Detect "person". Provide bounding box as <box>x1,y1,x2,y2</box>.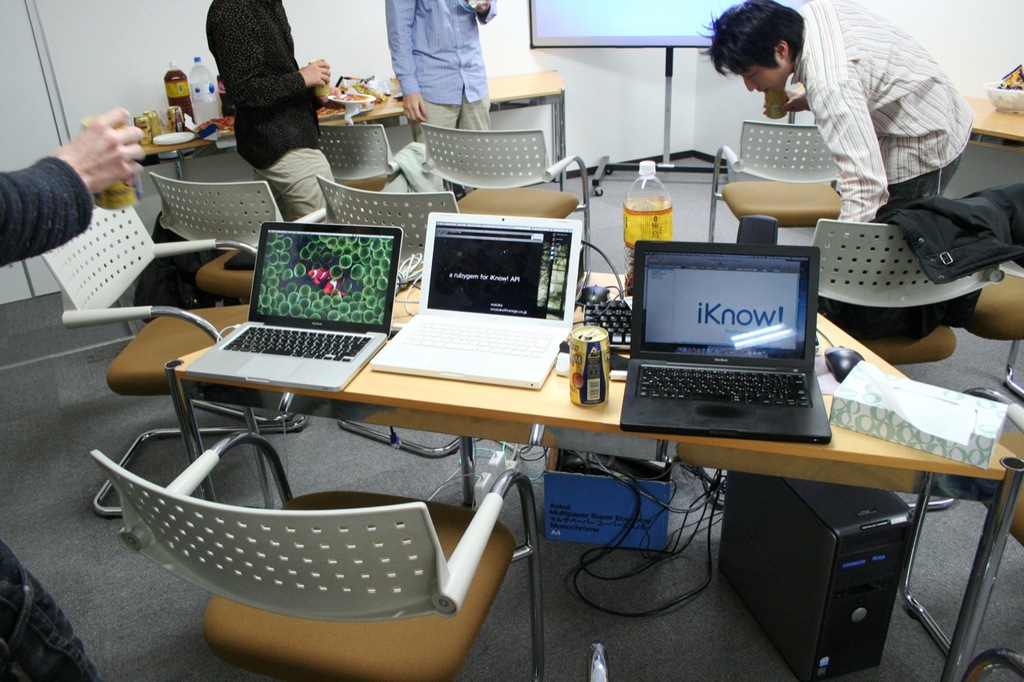
<box>206,0,330,227</box>.
